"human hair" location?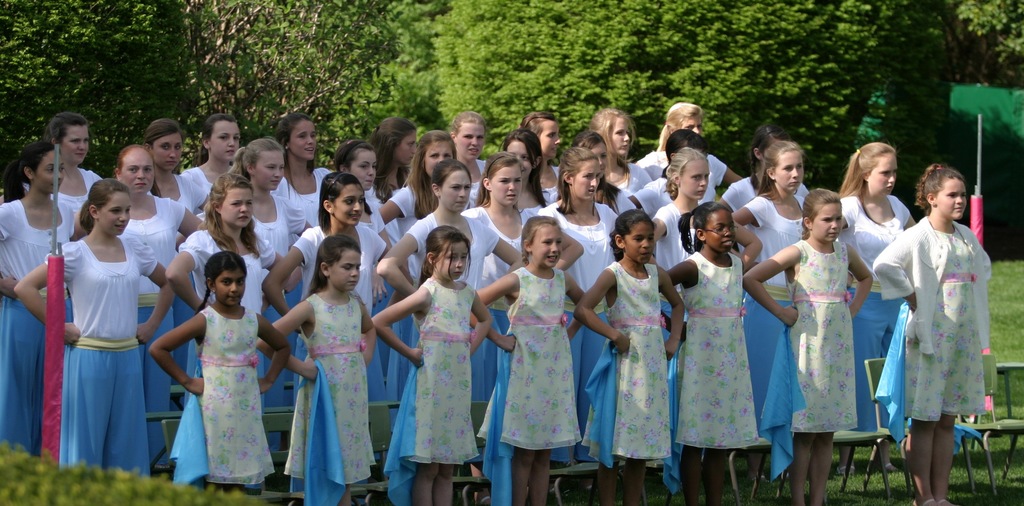
box=[678, 199, 735, 255]
